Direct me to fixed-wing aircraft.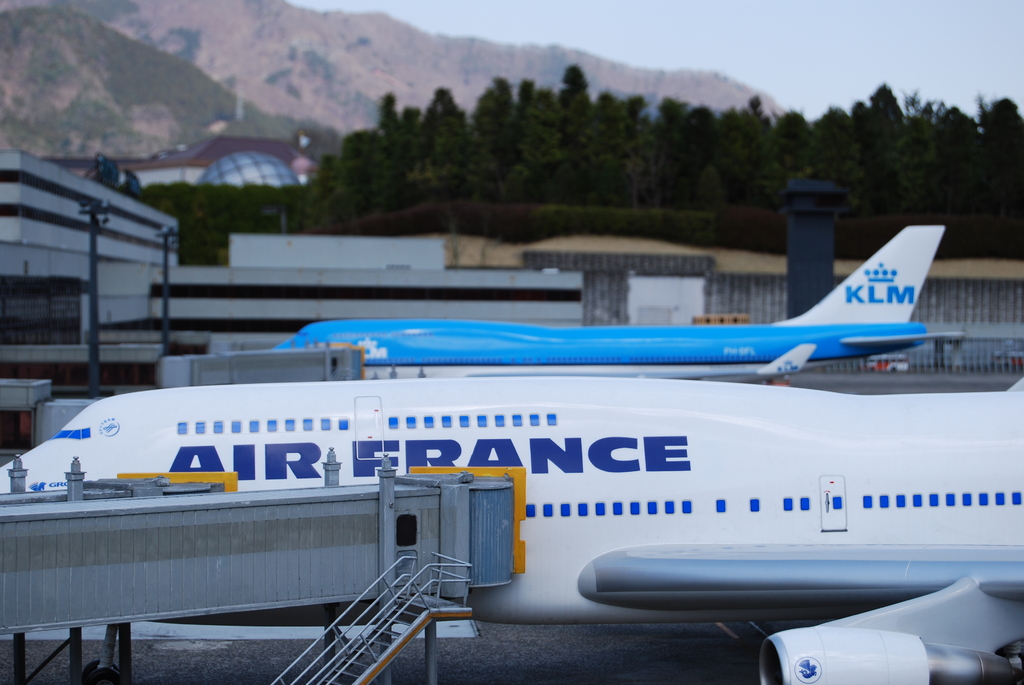
Direction: <box>282,221,965,381</box>.
